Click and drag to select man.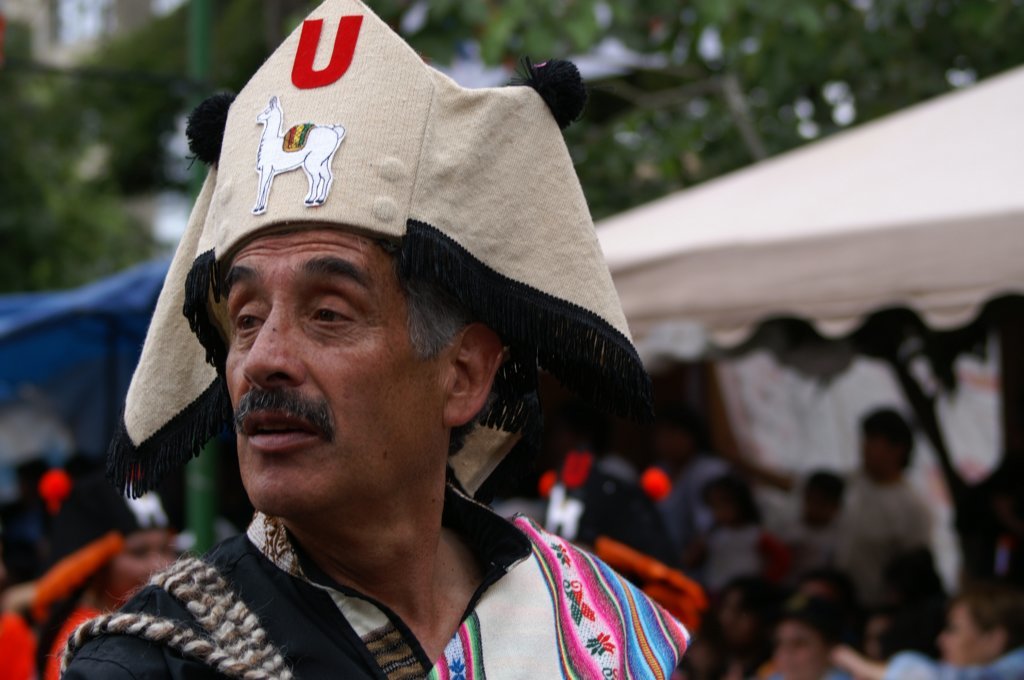
Selection: 52 0 686 679.
